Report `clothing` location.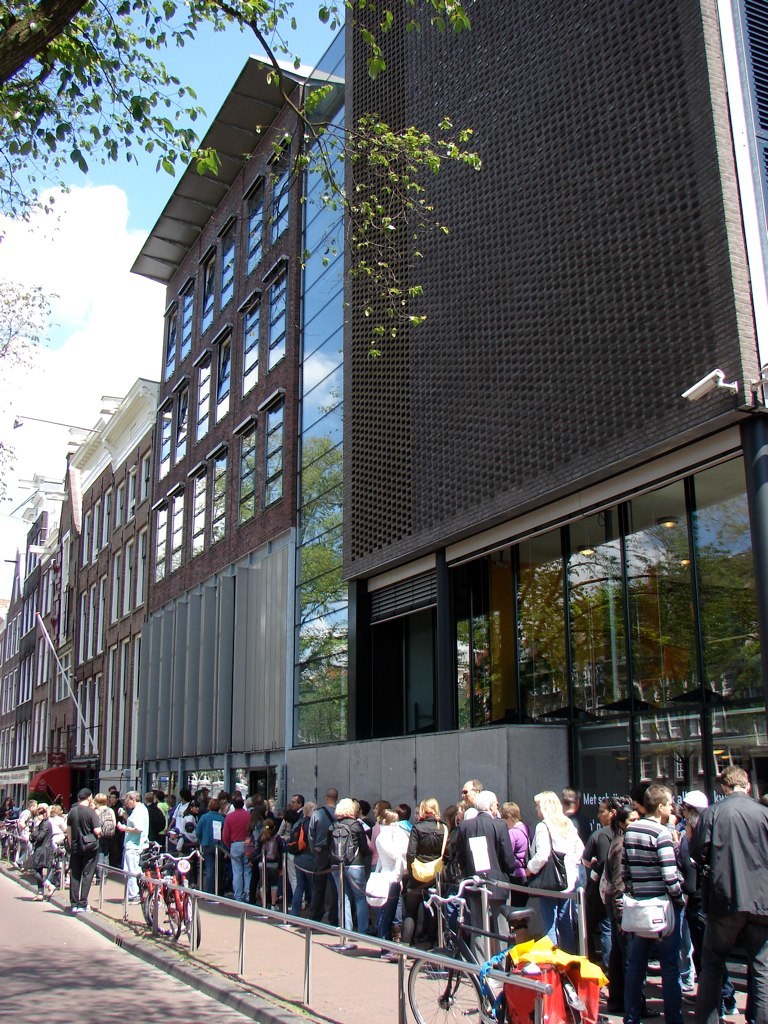
Report: left=219, top=806, right=231, bottom=820.
